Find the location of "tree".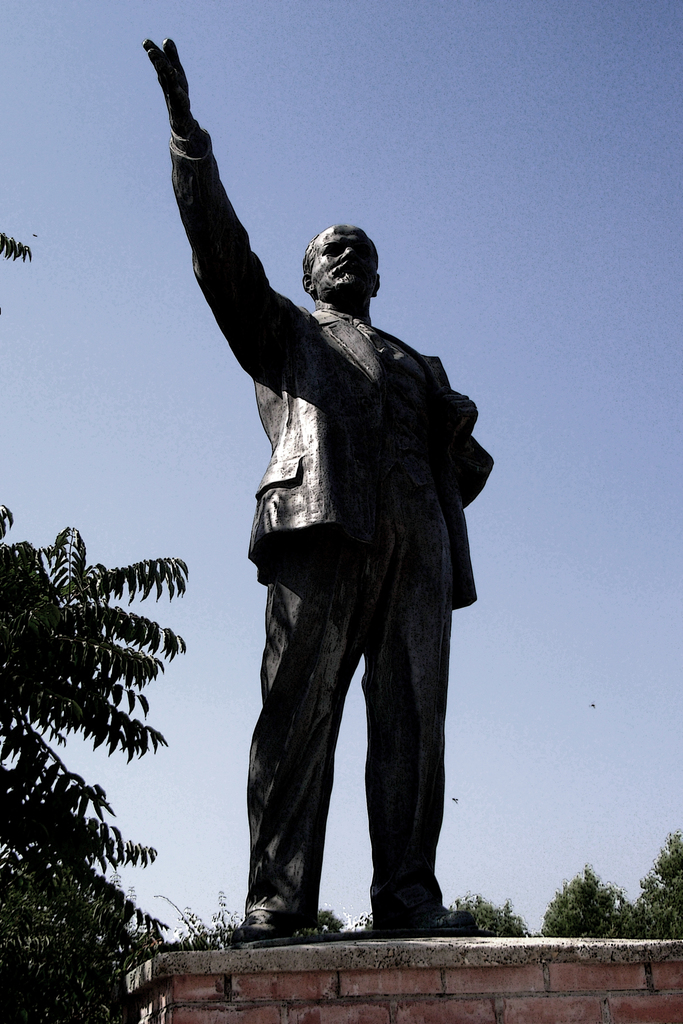
Location: bbox(639, 827, 682, 939).
